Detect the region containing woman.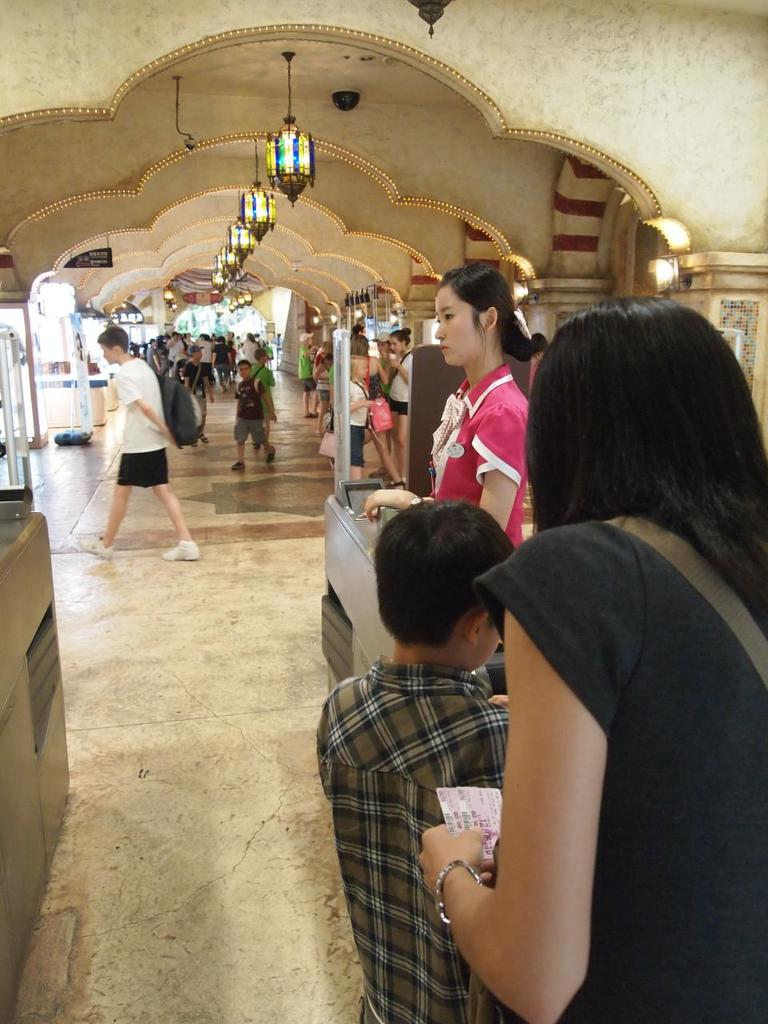
detection(358, 265, 556, 555).
